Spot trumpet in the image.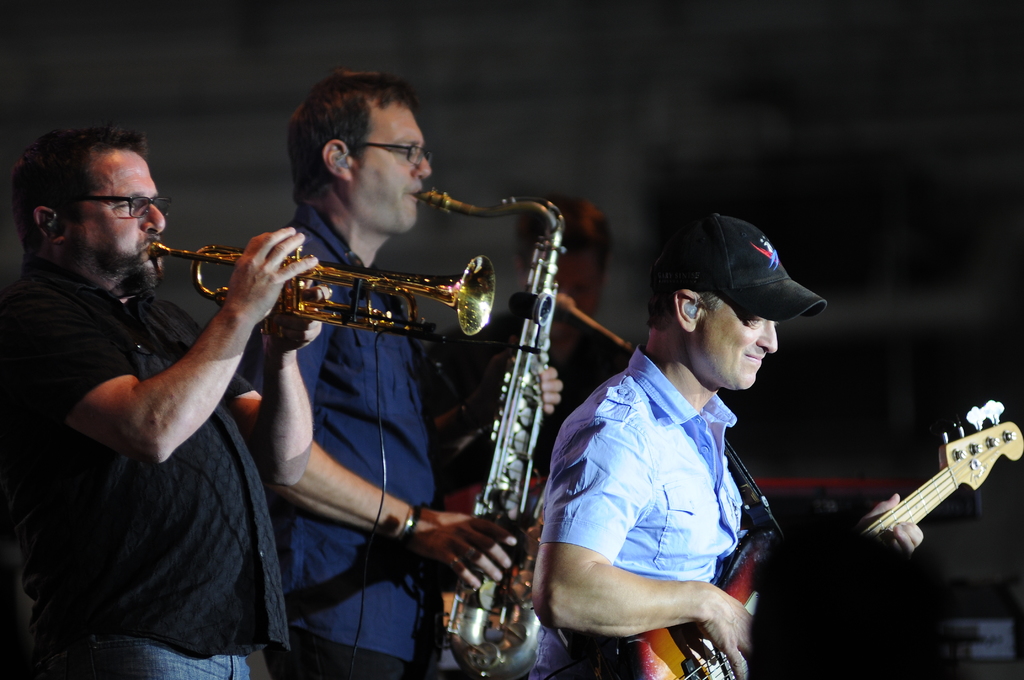
trumpet found at {"left": 110, "top": 207, "right": 569, "bottom": 363}.
